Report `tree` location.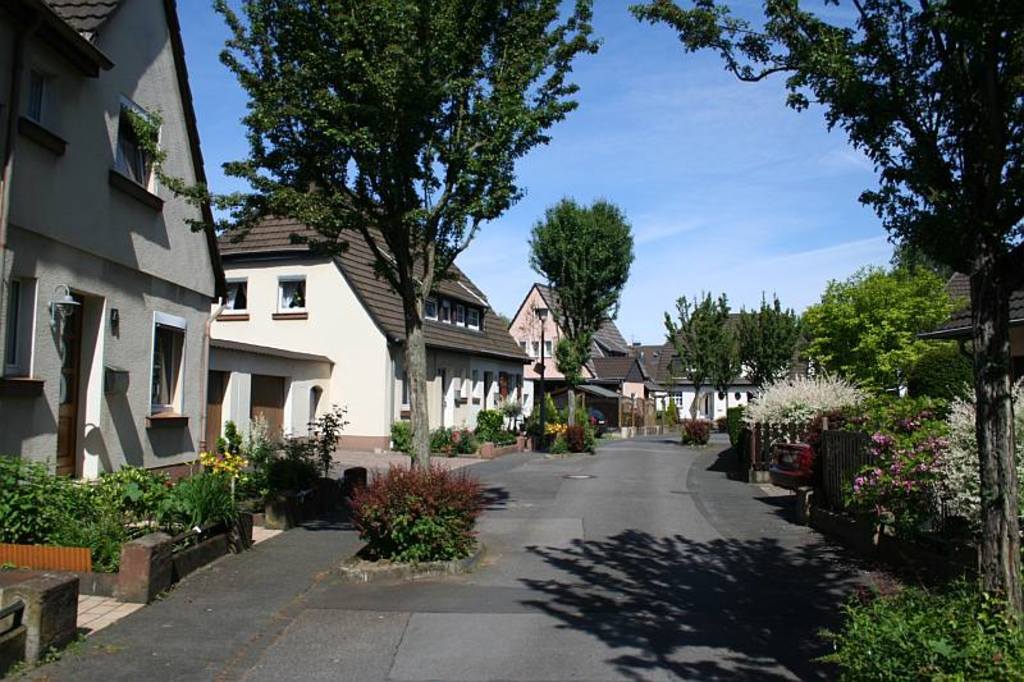
Report: crop(529, 193, 636, 430).
